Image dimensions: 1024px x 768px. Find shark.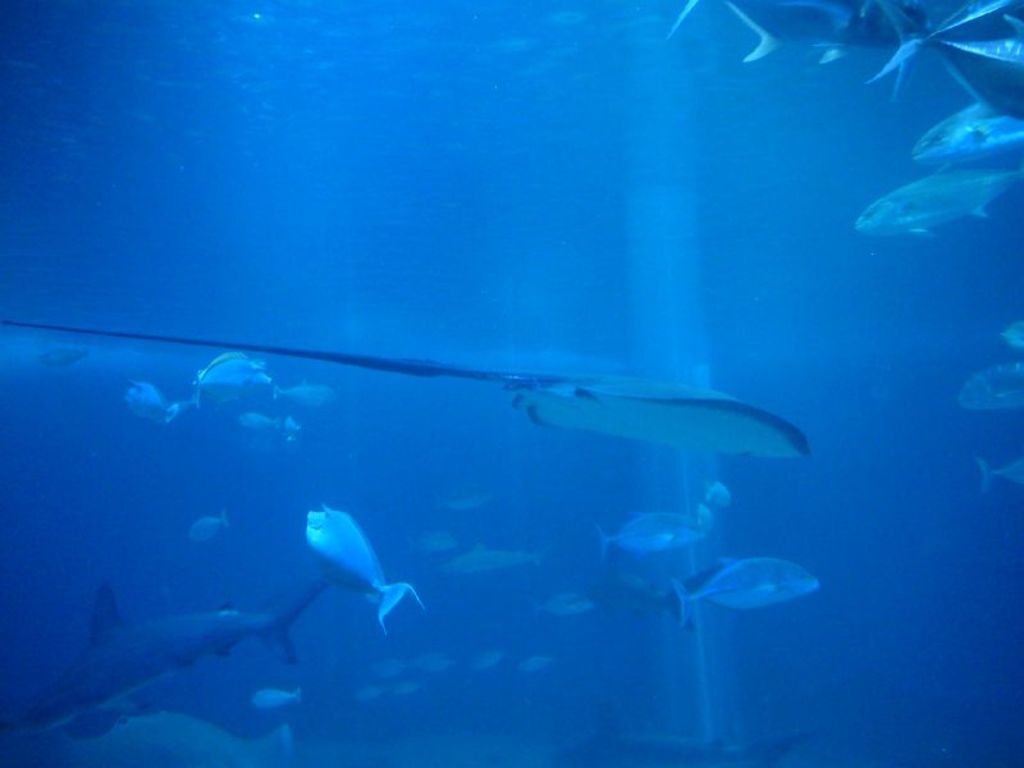
x1=14 y1=581 x2=330 y2=727.
